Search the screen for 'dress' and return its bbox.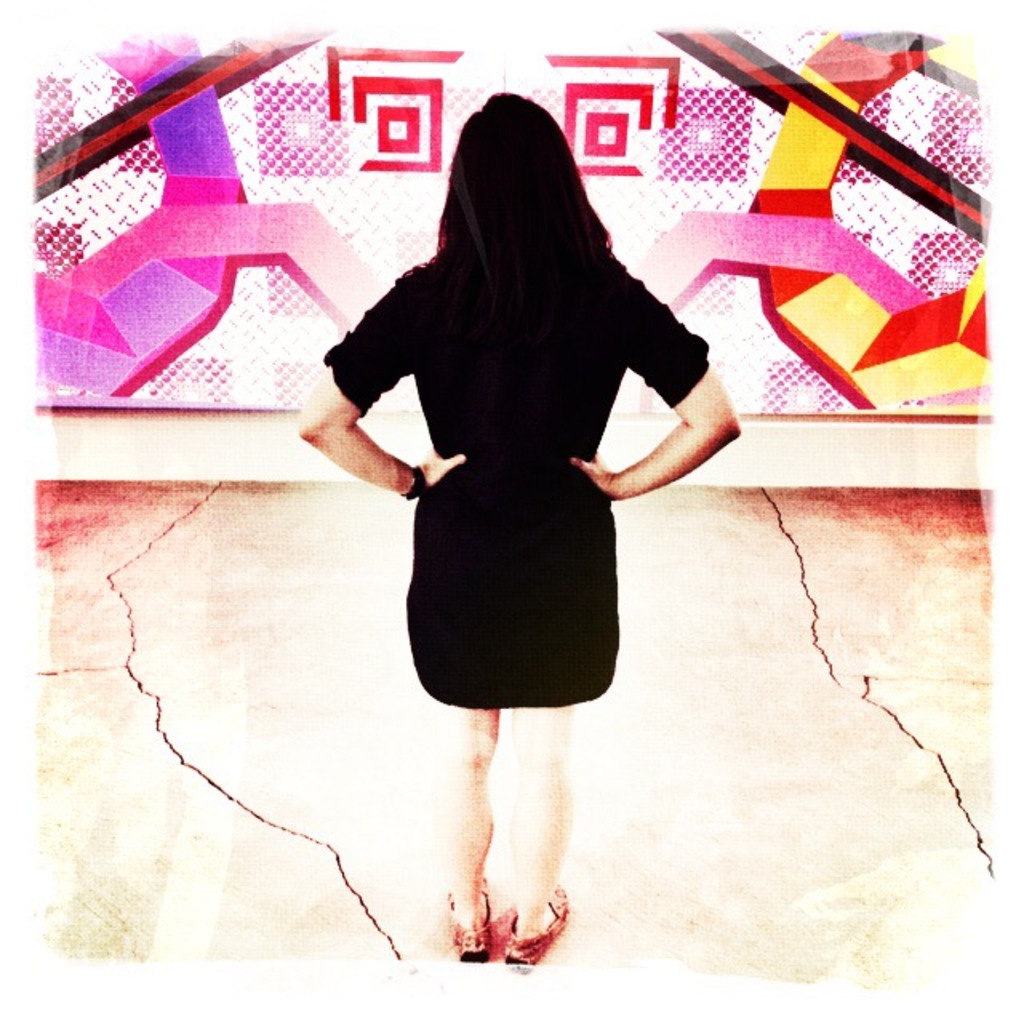
Found: BBox(323, 250, 704, 714).
